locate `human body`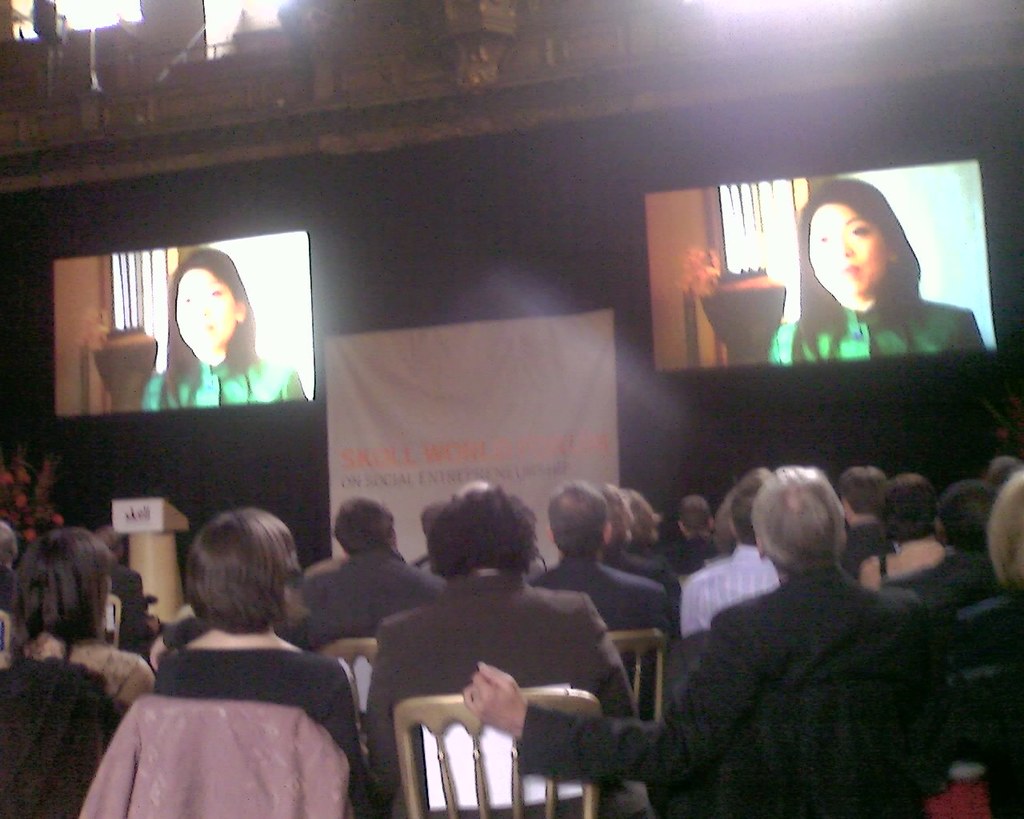
rect(359, 481, 650, 818)
